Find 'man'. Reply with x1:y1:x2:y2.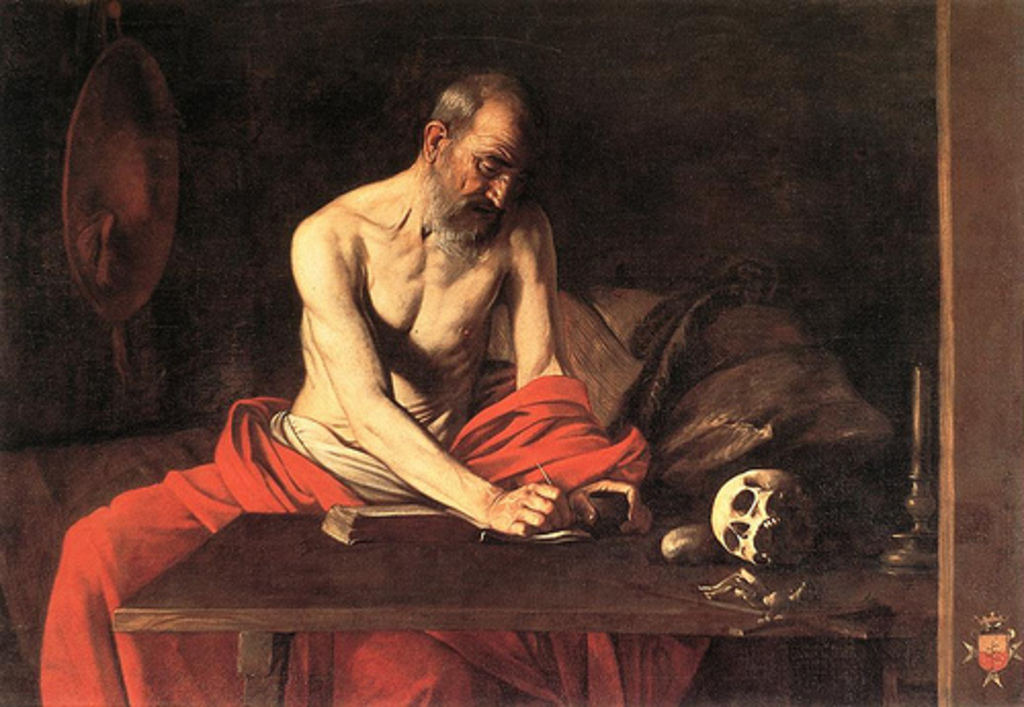
37:76:651:705.
